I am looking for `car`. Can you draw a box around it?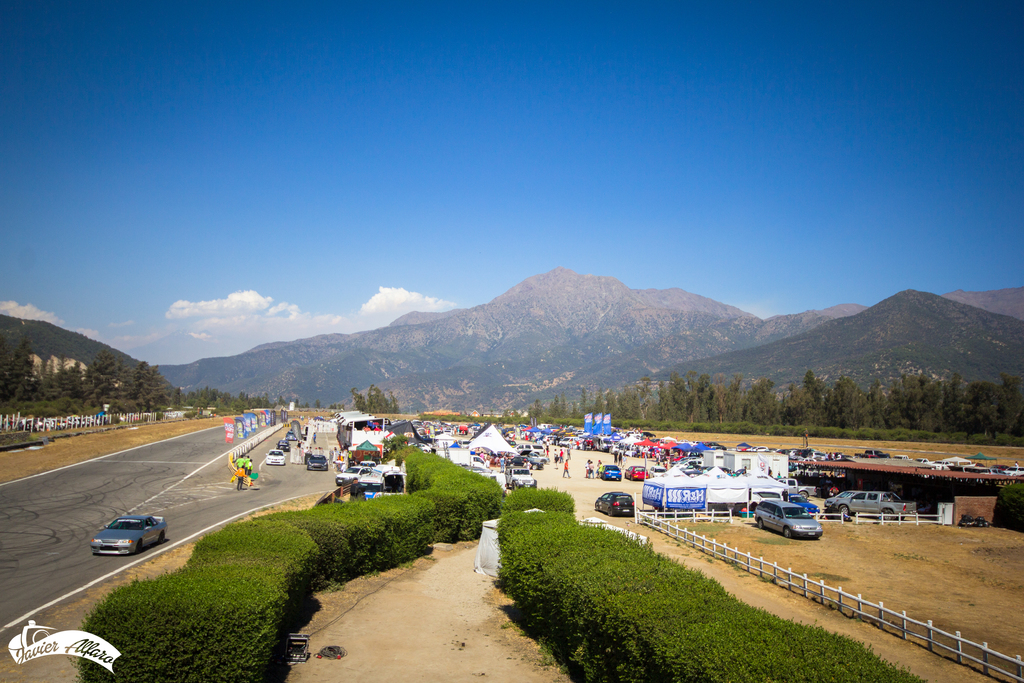
Sure, the bounding box is [305,457,327,472].
